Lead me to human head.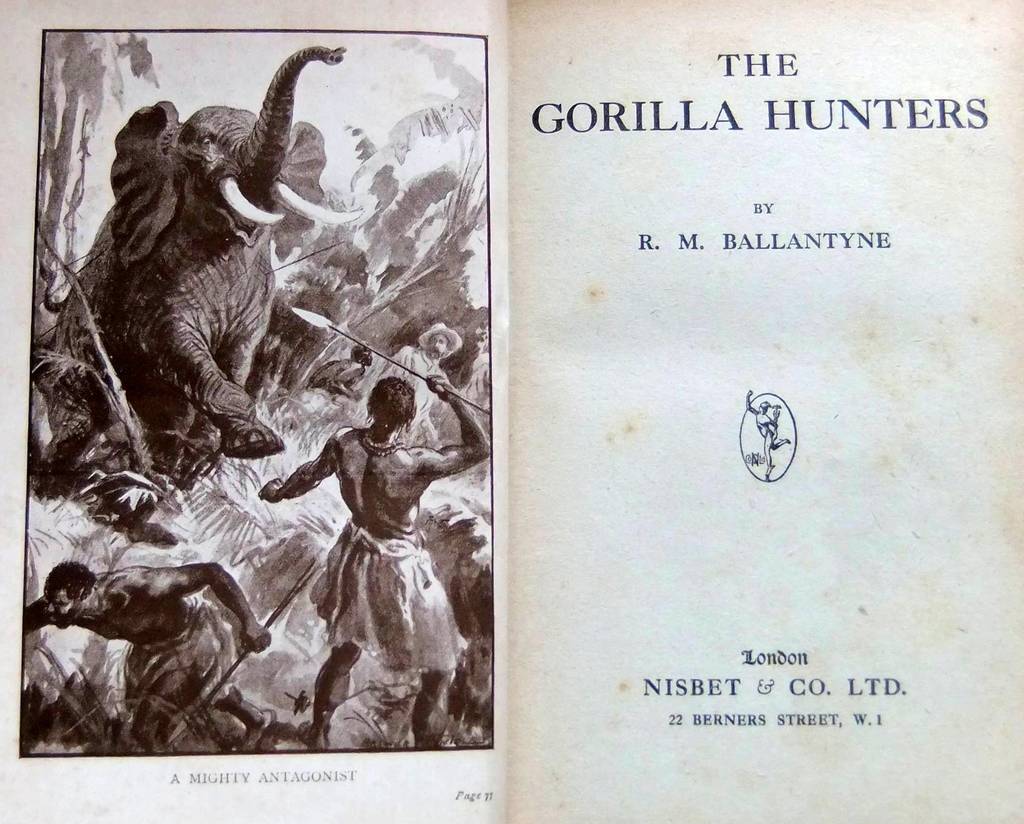
Lead to <box>44,561,94,629</box>.
